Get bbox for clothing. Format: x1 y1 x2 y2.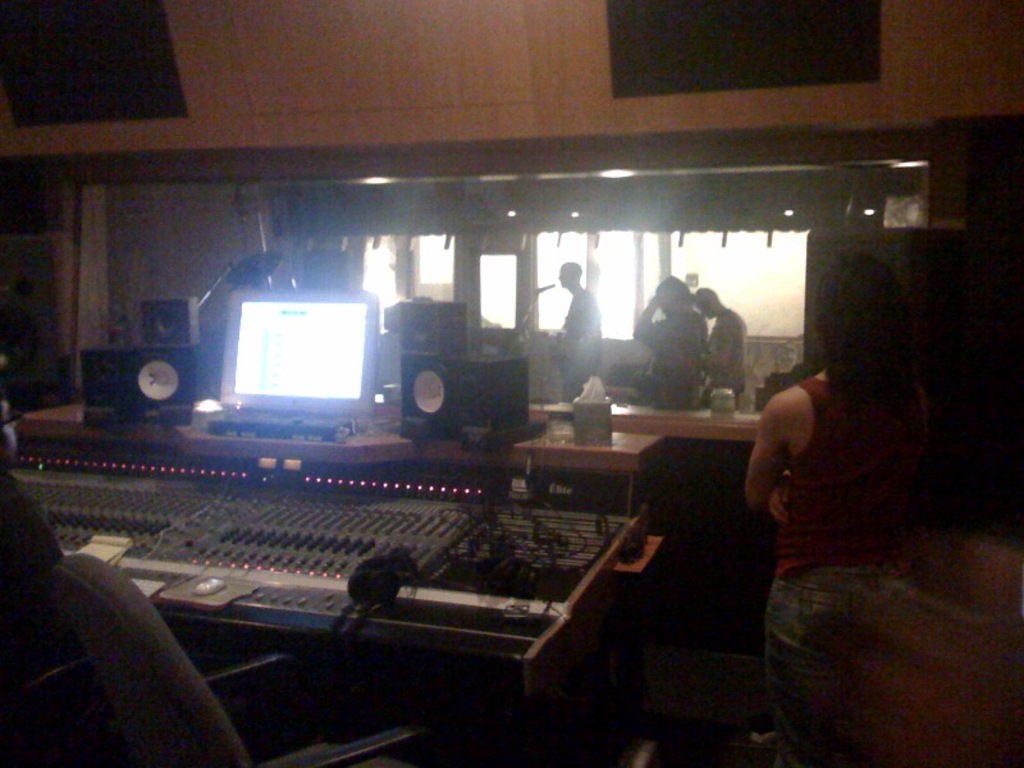
648 315 703 412.
